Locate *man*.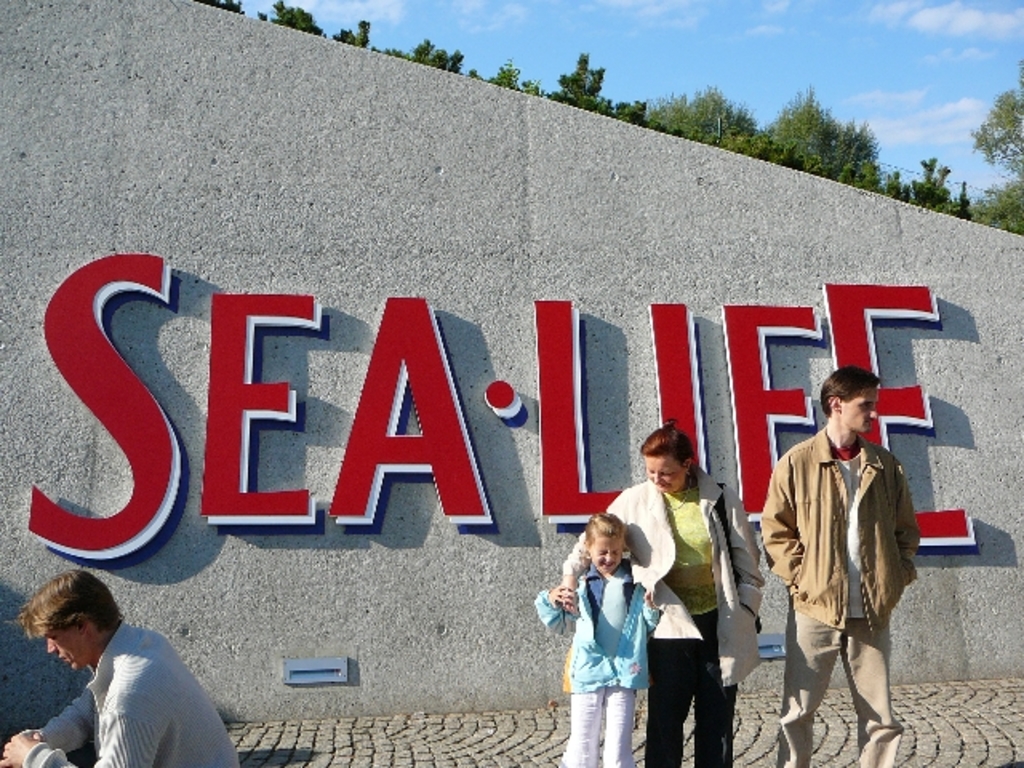
Bounding box: box(760, 358, 920, 746).
